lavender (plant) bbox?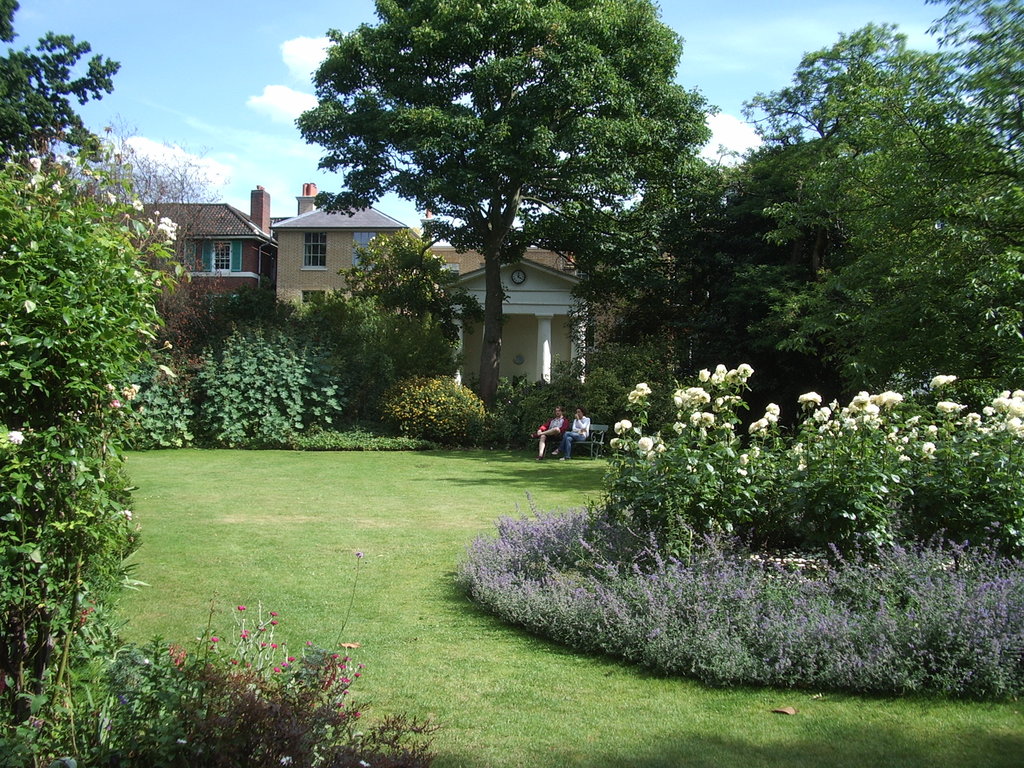
bbox(669, 385, 710, 412)
